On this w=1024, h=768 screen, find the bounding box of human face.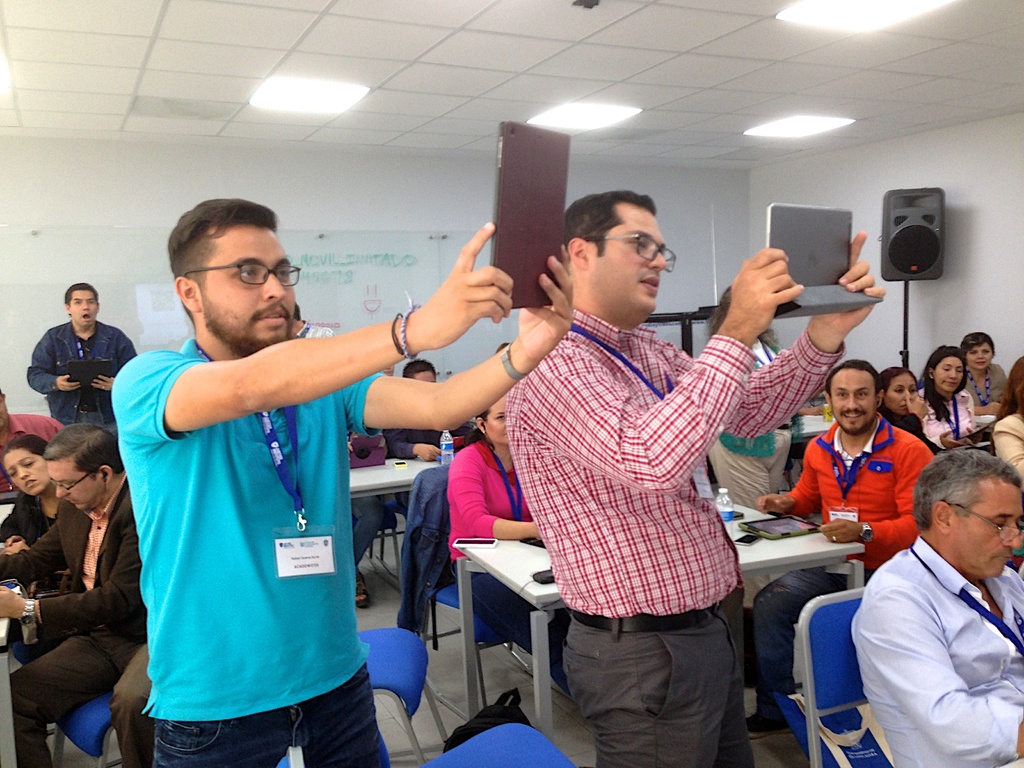
Bounding box: (left=199, top=216, right=304, bottom=346).
